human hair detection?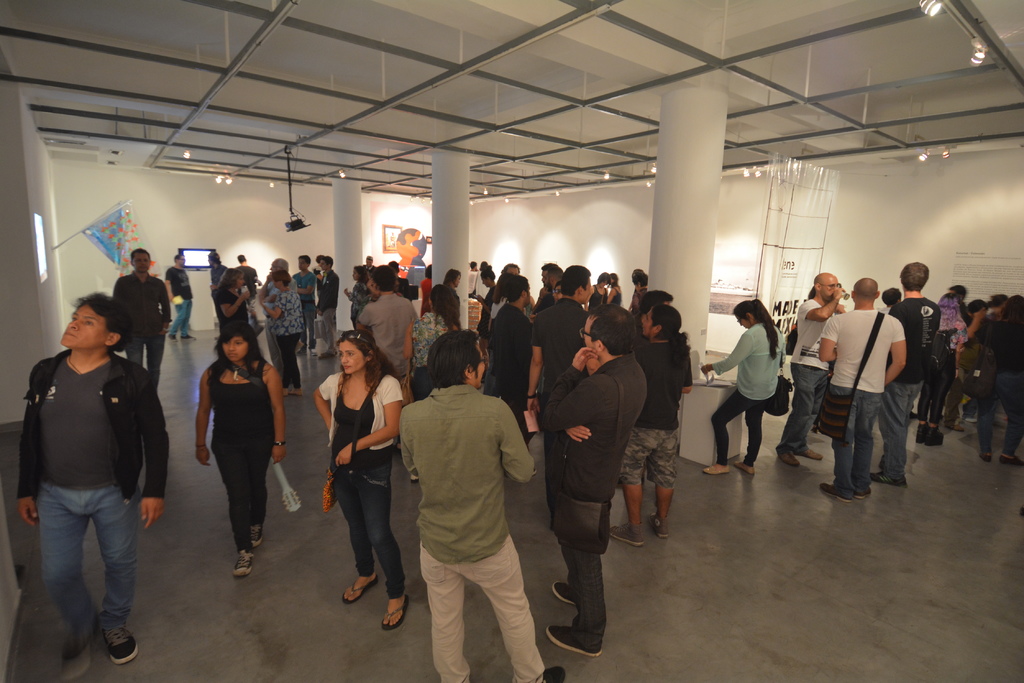
l=967, t=299, r=982, b=316
